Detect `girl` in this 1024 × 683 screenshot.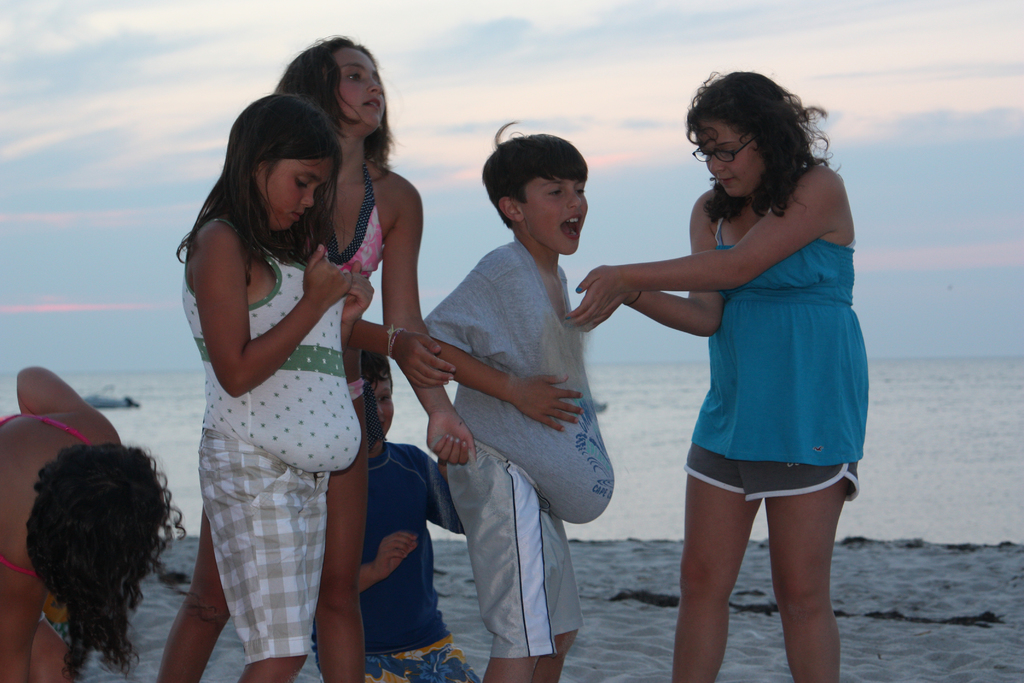
Detection: [x1=566, y1=63, x2=873, y2=682].
